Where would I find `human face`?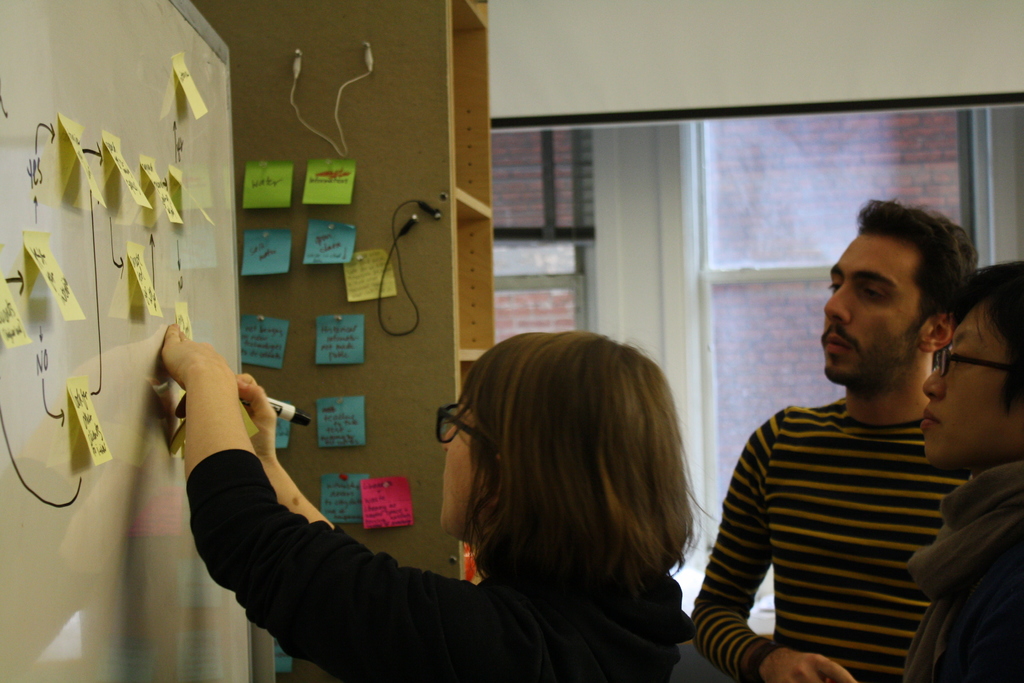
At (left=820, top=231, right=931, bottom=388).
